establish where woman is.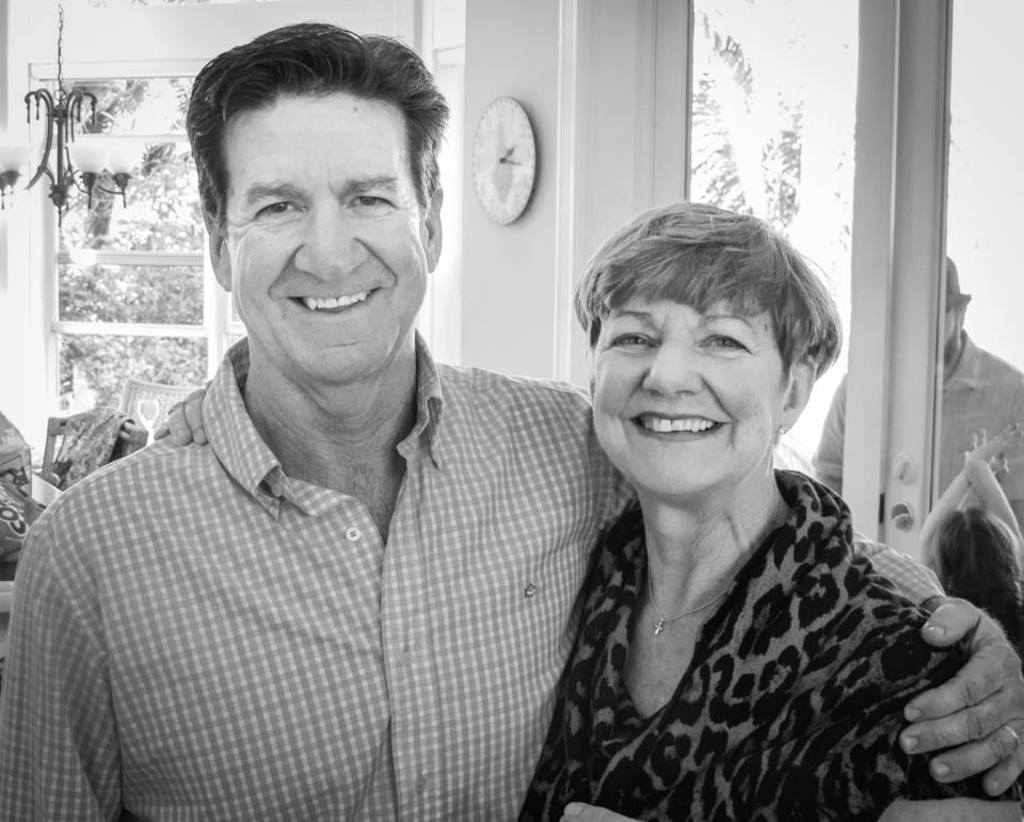
Established at BBox(467, 182, 991, 817).
